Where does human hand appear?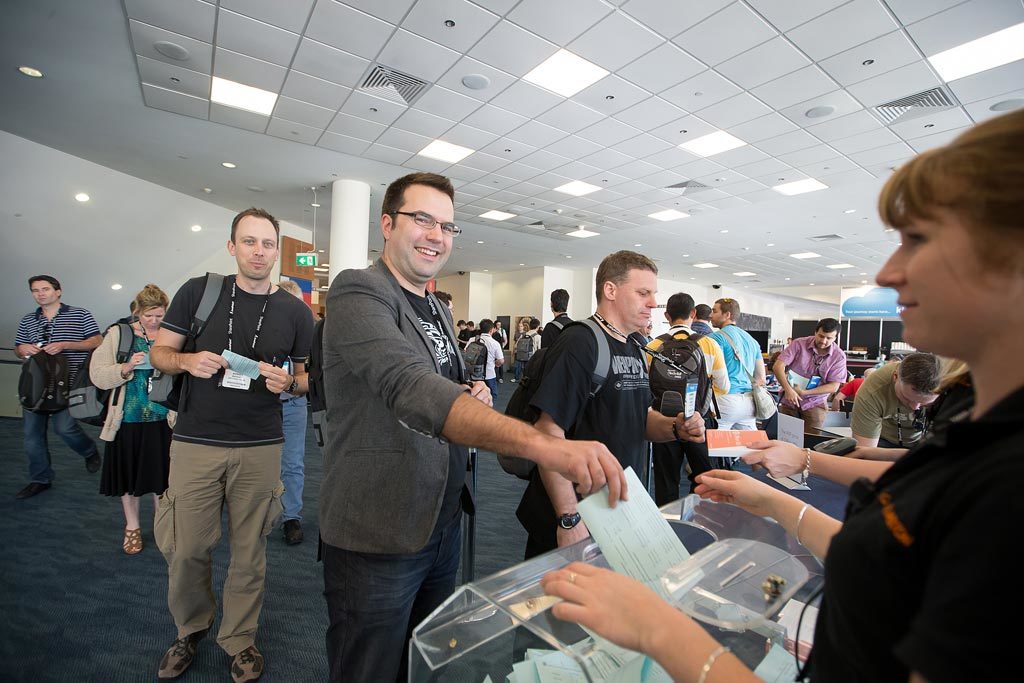
Appears at 550/517/590/549.
